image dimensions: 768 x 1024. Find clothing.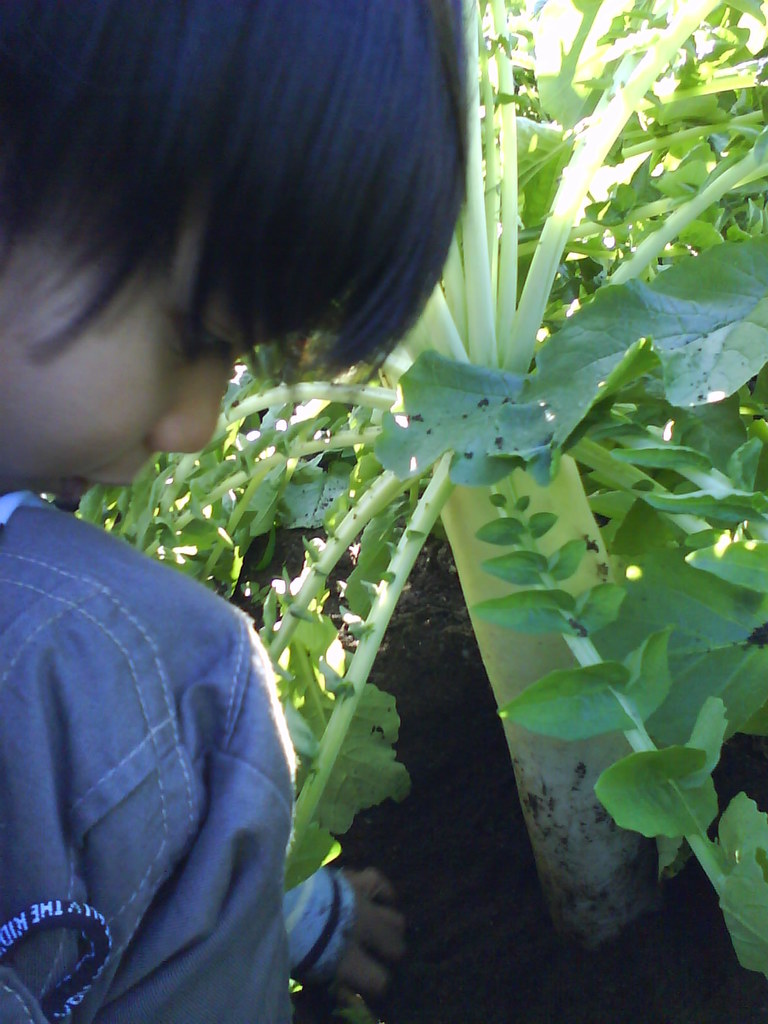
BBox(7, 207, 294, 489).
